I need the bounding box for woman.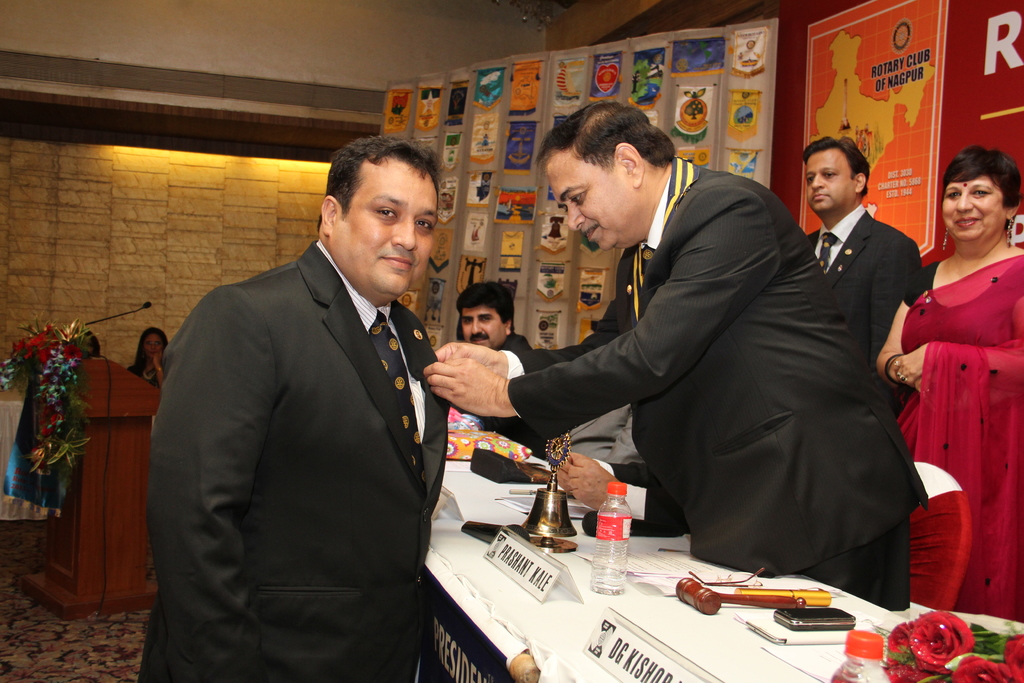
Here it is: locate(879, 147, 1023, 625).
